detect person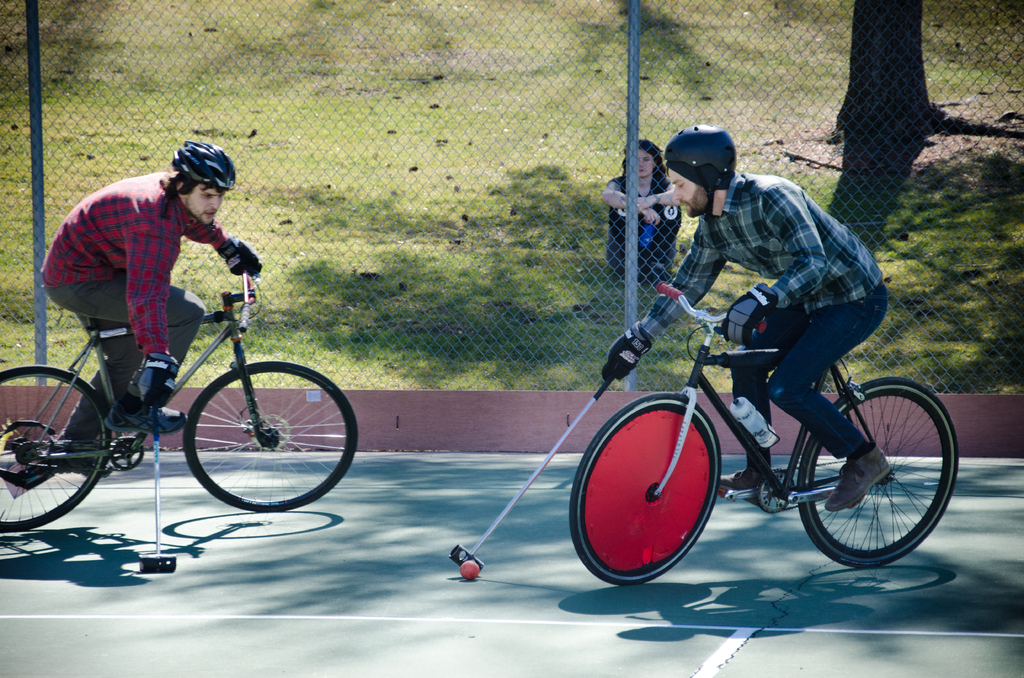
[x1=605, y1=137, x2=678, y2=290]
